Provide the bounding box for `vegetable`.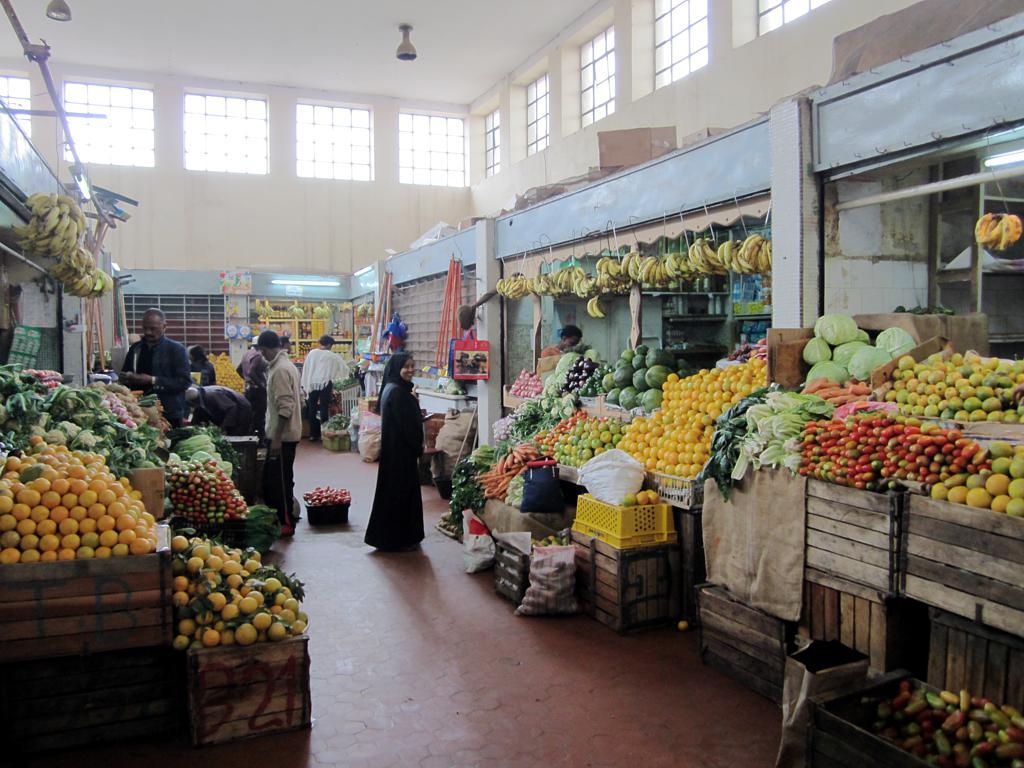
932 437 1023 538.
